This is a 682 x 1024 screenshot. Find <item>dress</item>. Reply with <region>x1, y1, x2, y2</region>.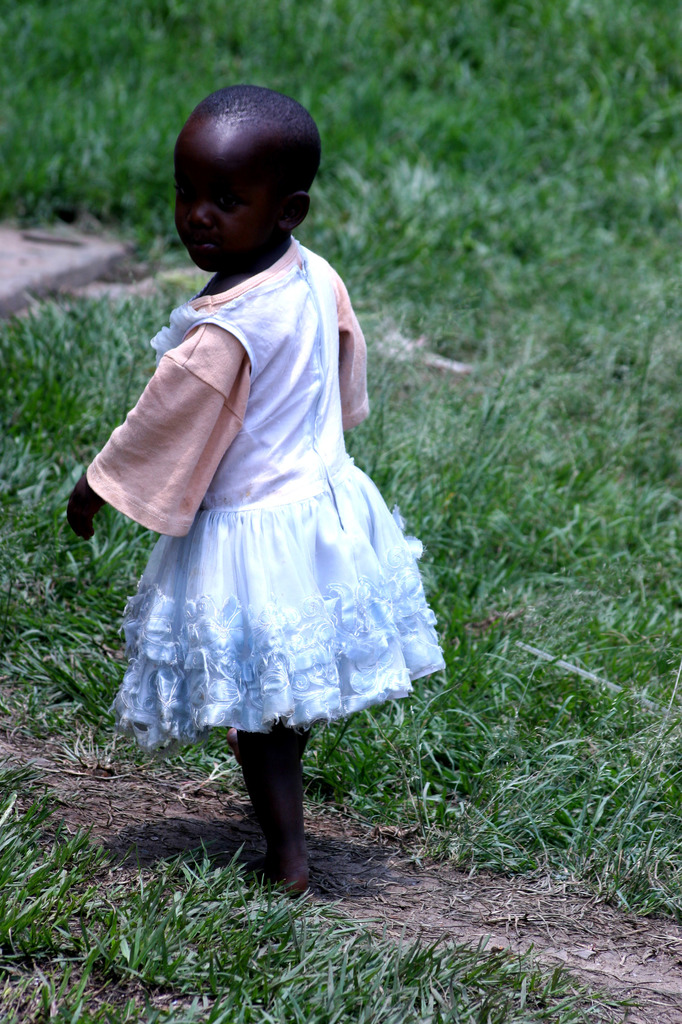
<region>102, 233, 450, 756</region>.
